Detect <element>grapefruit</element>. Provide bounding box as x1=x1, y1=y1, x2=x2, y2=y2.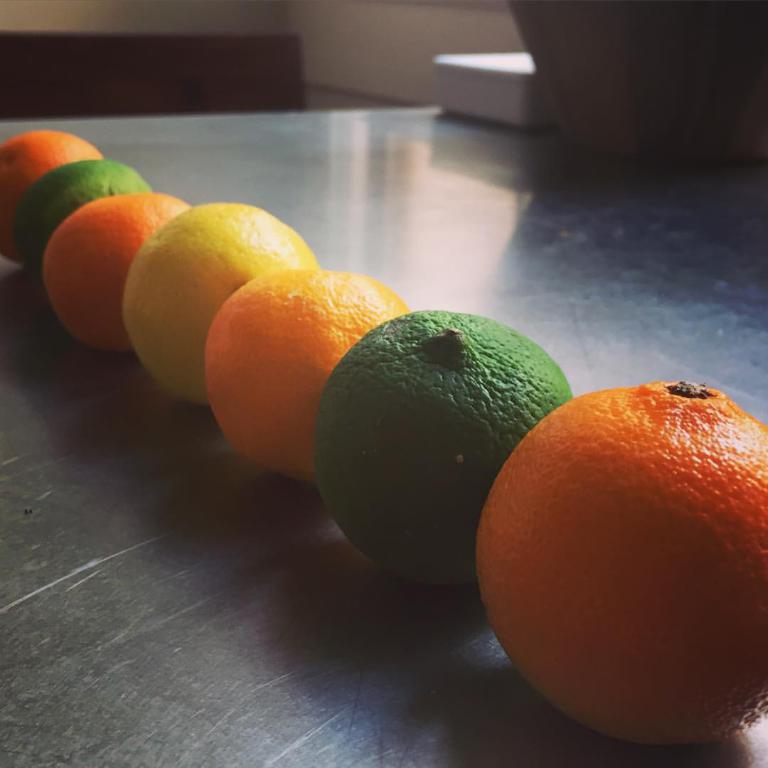
x1=2, y1=128, x2=103, y2=266.
